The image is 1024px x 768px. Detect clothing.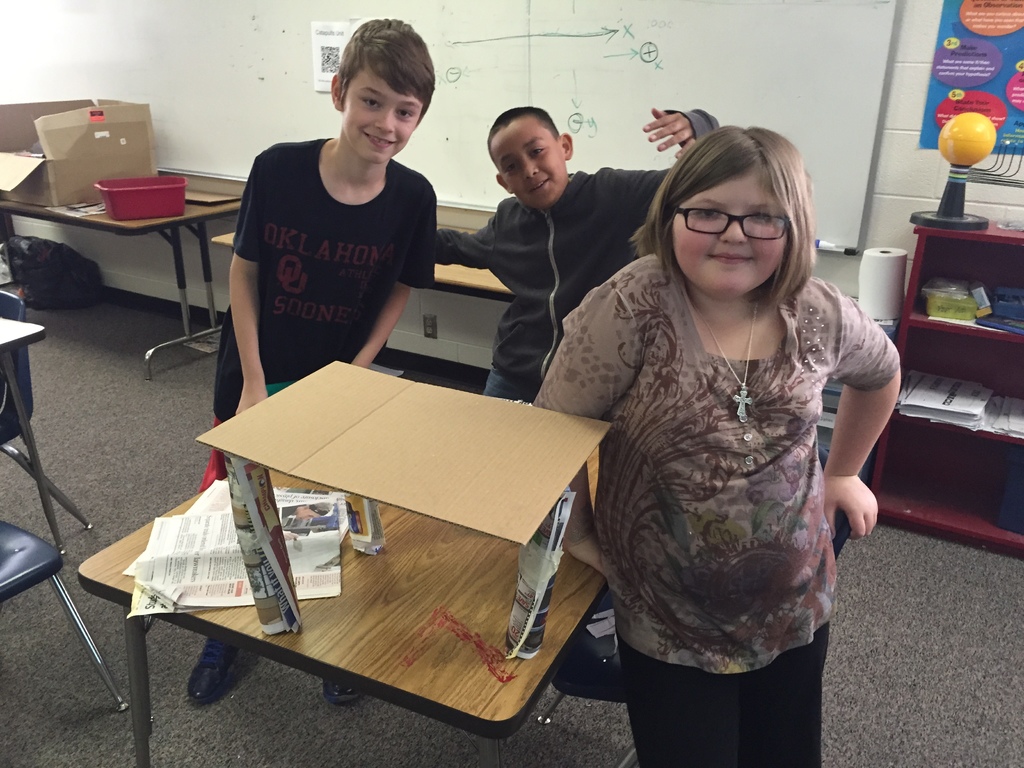
Detection: 531 251 897 767.
